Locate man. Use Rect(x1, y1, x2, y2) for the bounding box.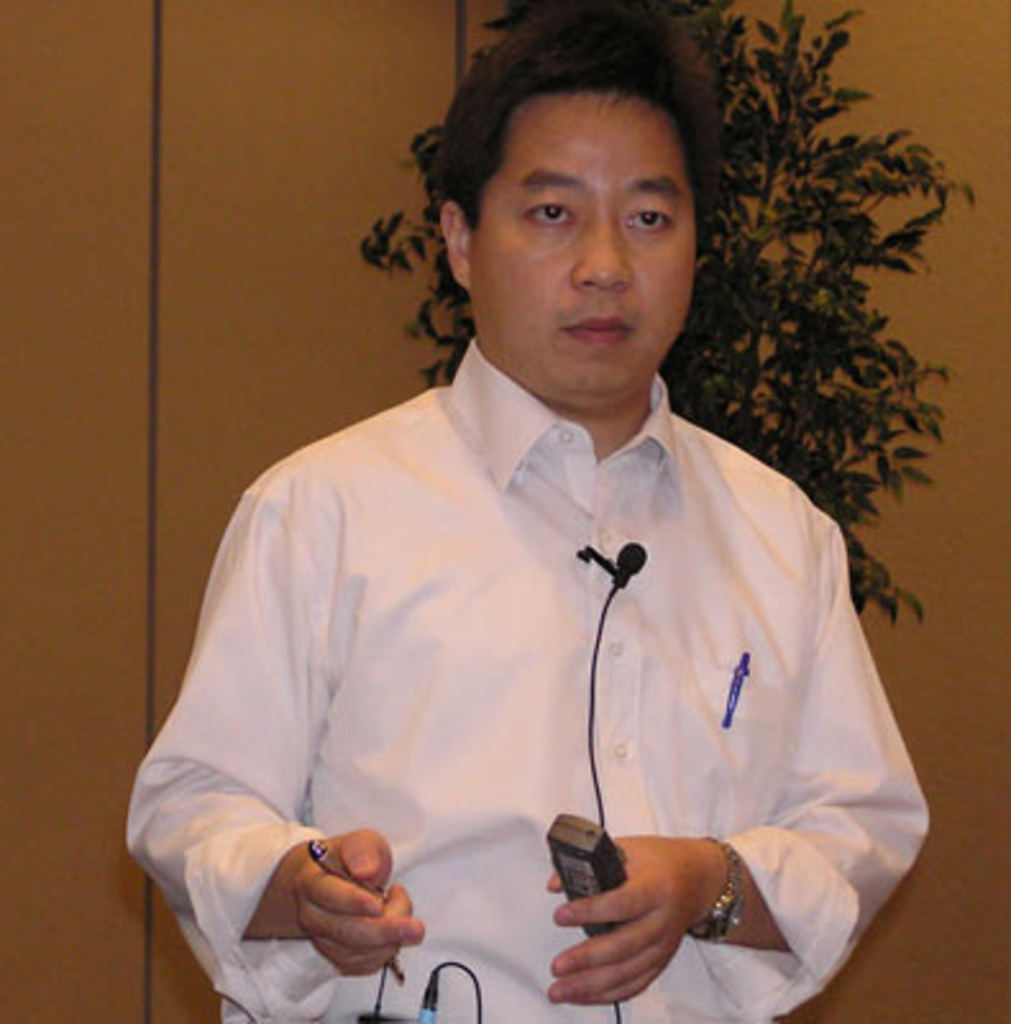
Rect(125, 28, 934, 1004).
